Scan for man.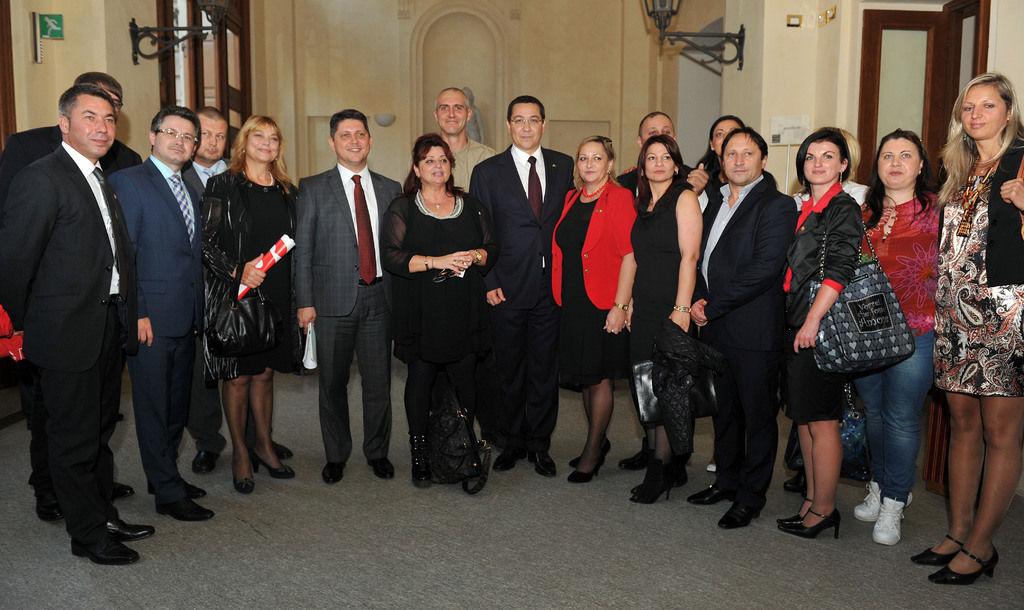
Scan result: box=[422, 81, 497, 195].
